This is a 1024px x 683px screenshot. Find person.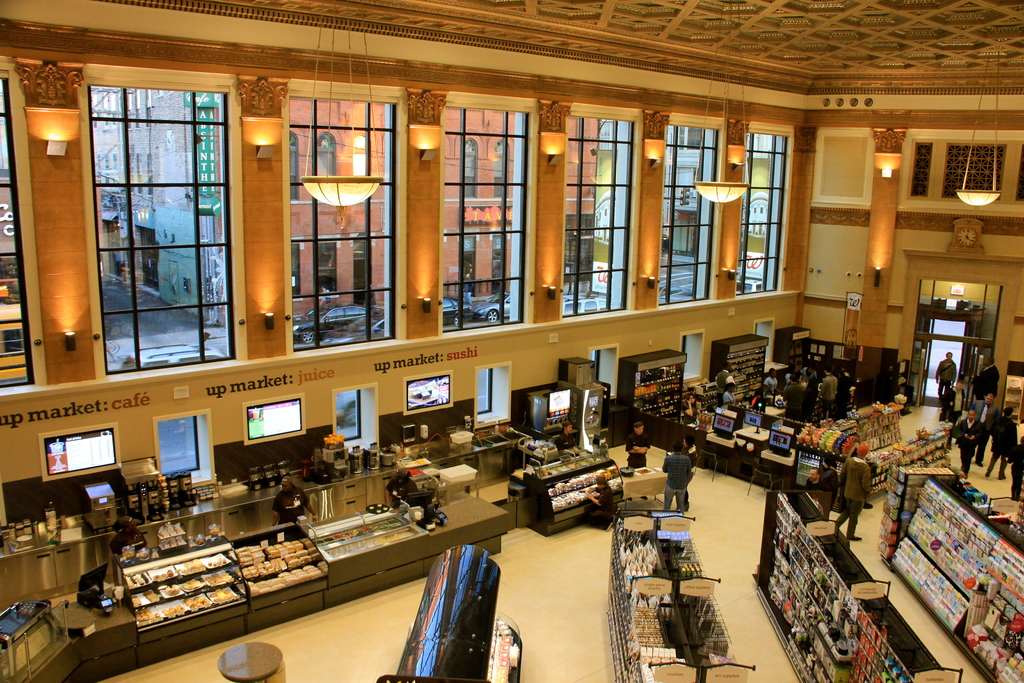
Bounding box: region(625, 416, 653, 466).
